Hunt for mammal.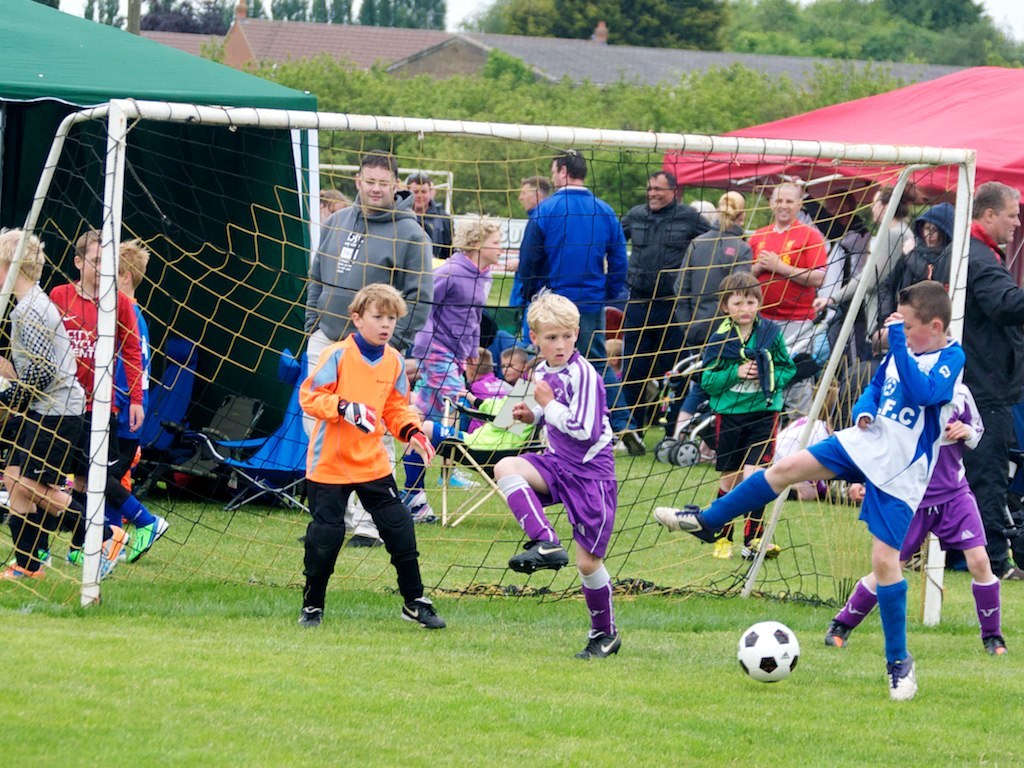
Hunted down at 649:281:967:699.
